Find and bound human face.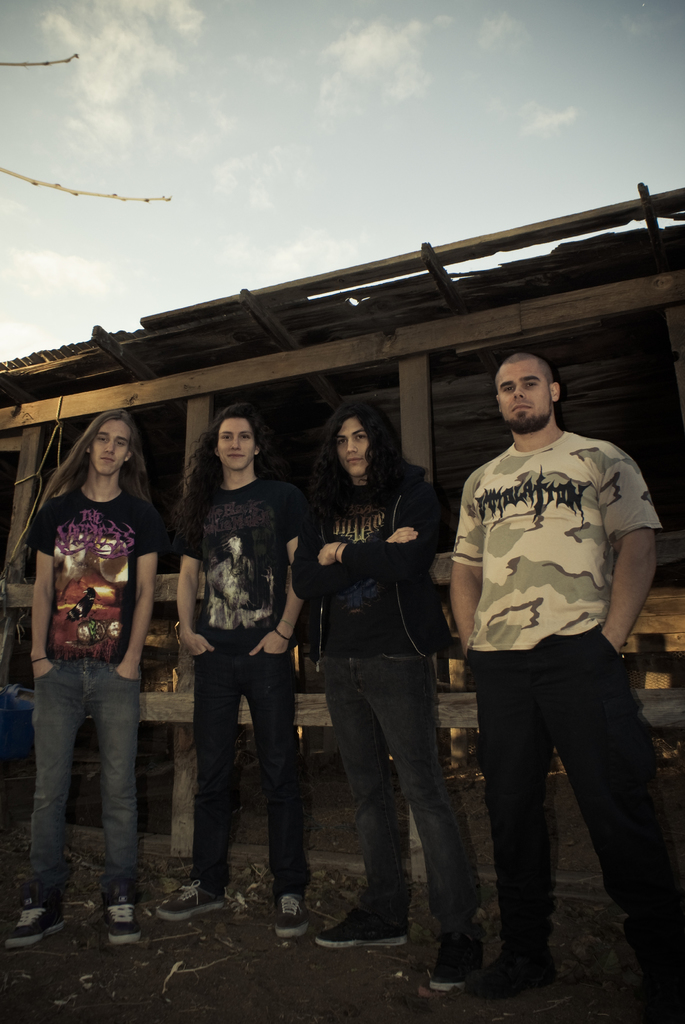
Bound: box=[497, 362, 550, 433].
